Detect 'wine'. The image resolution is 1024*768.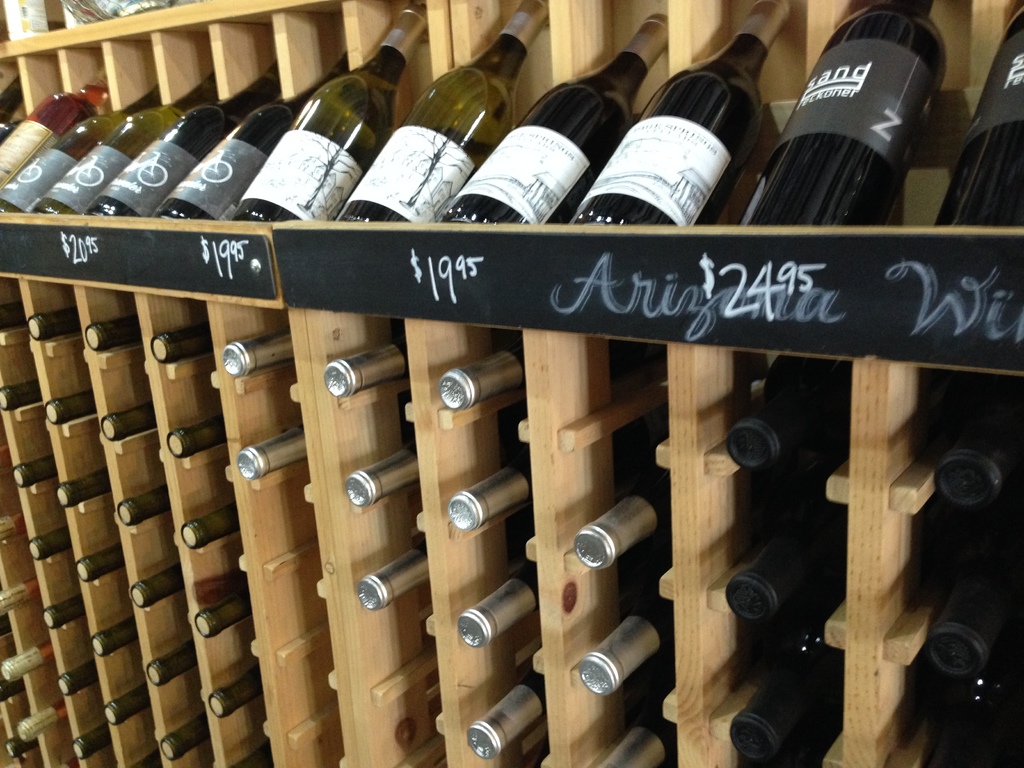
box=[579, 592, 673, 694].
